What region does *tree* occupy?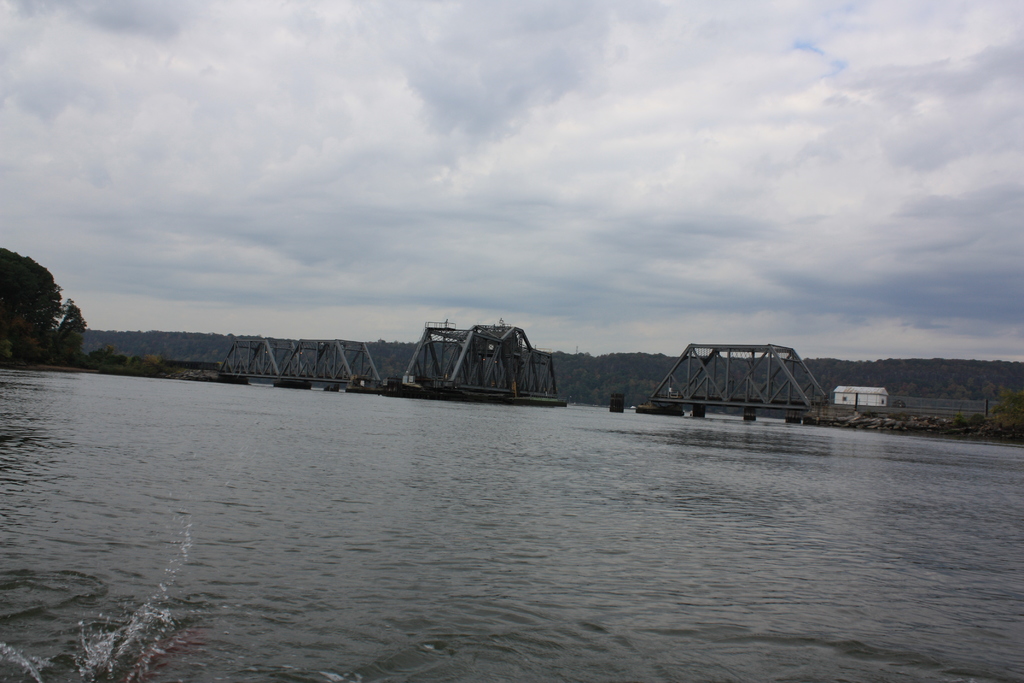
{"left": 0, "top": 248, "right": 88, "bottom": 368}.
